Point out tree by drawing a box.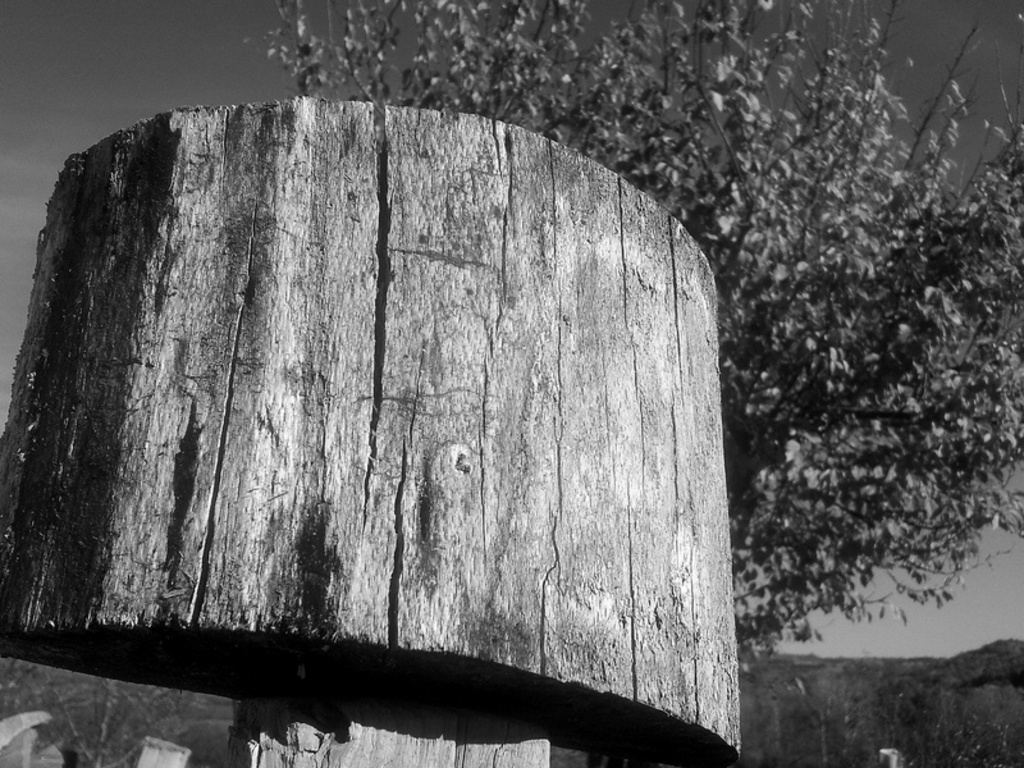
l=247, t=12, r=1023, b=676.
